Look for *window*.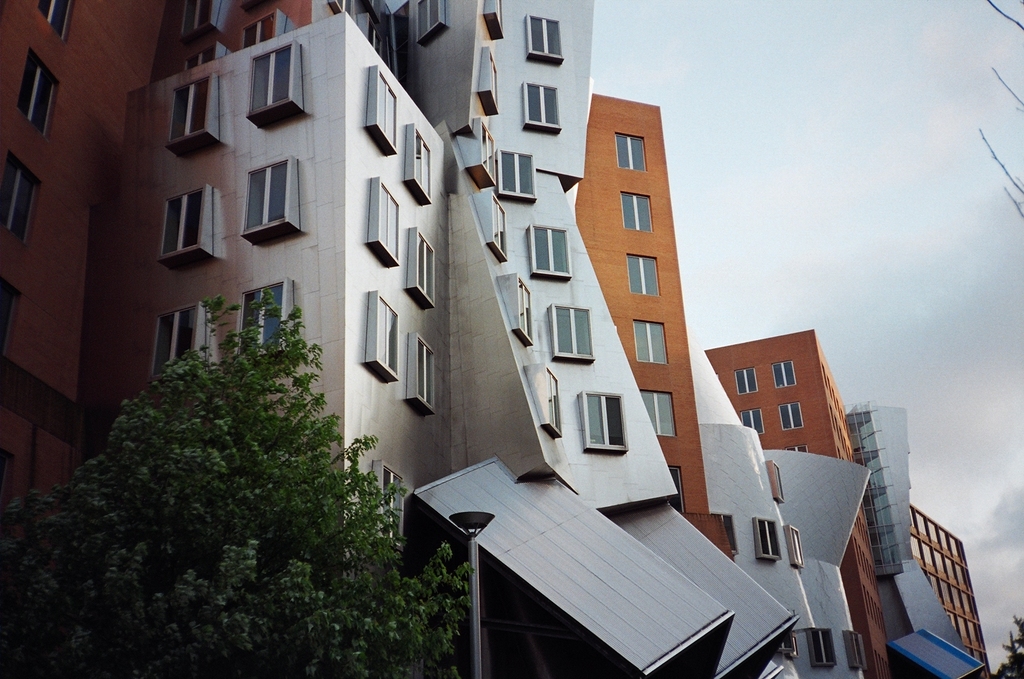
Found: x1=483 y1=0 x2=505 y2=41.
